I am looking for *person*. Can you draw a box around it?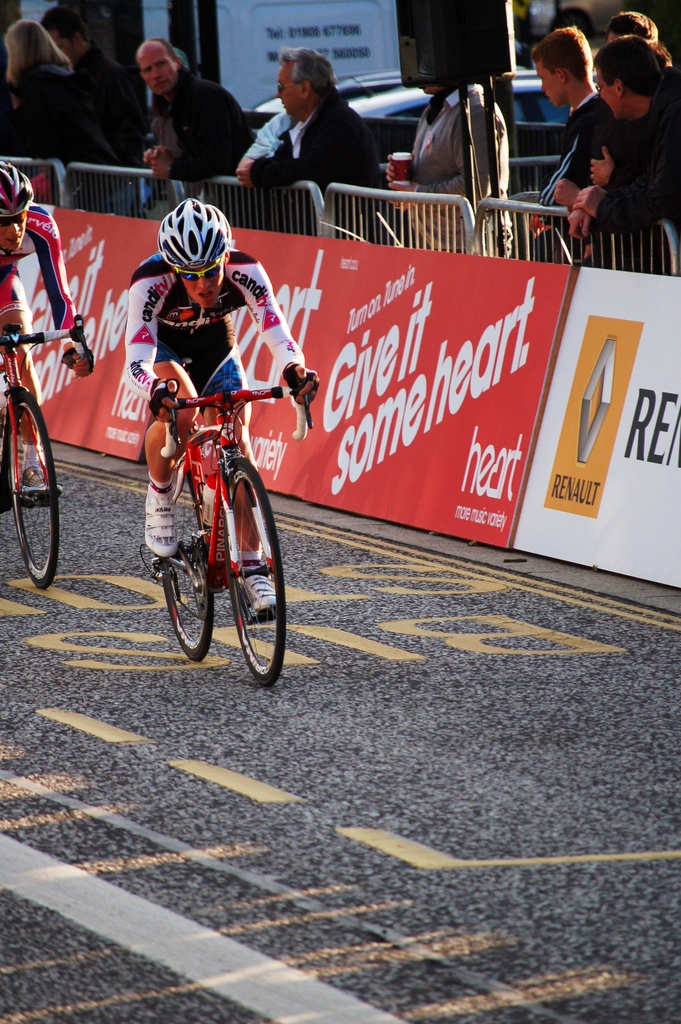
Sure, the bounding box is 230 44 382 240.
